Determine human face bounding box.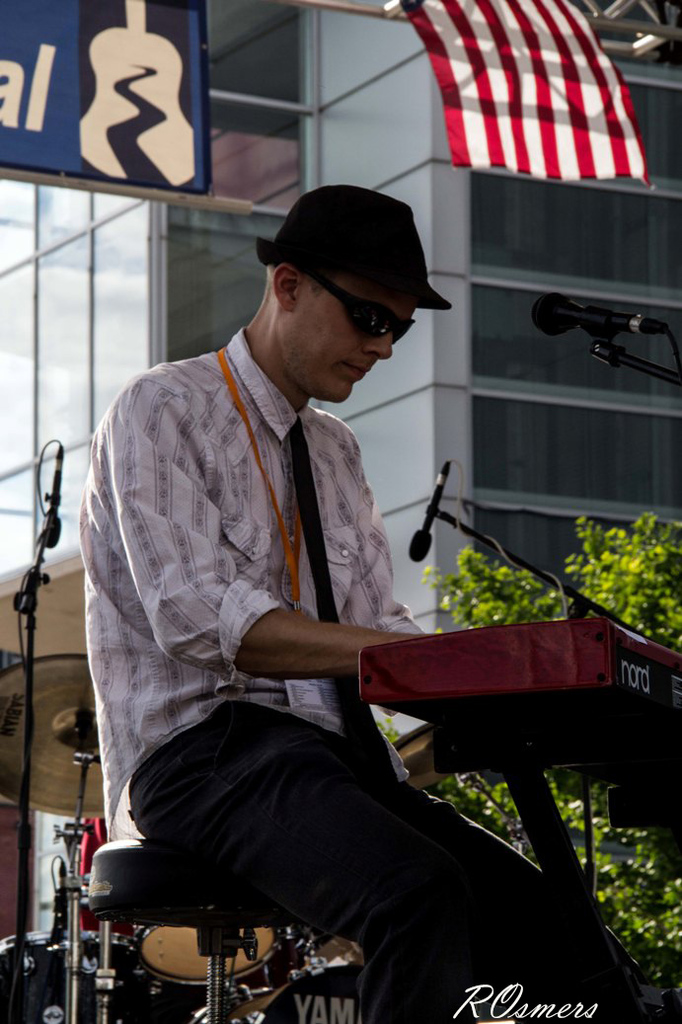
Determined: bbox=(282, 306, 413, 405).
